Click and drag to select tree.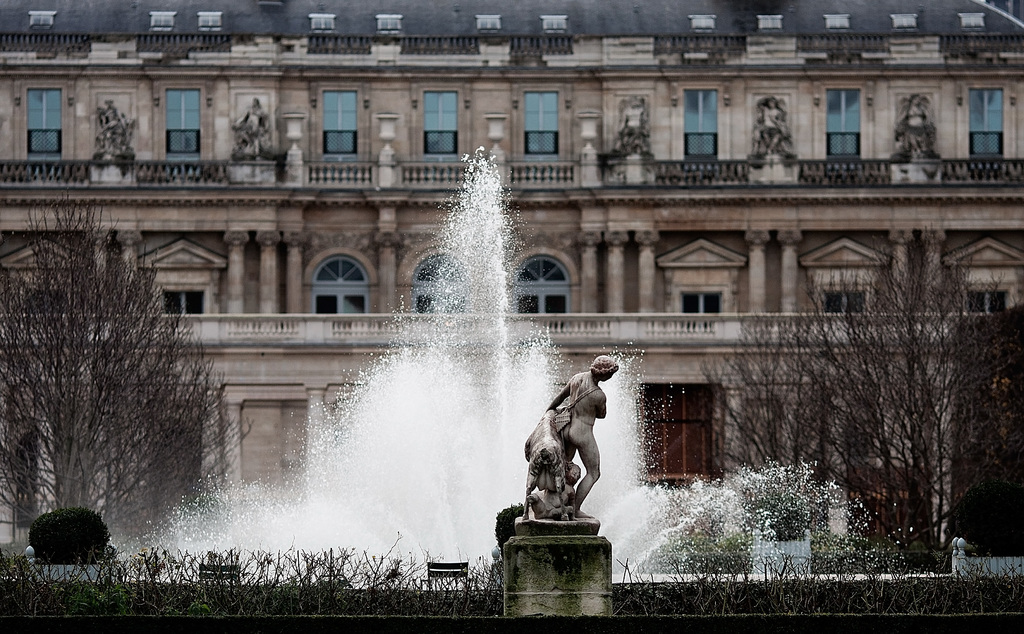
Selection: (964,342,1018,633).
